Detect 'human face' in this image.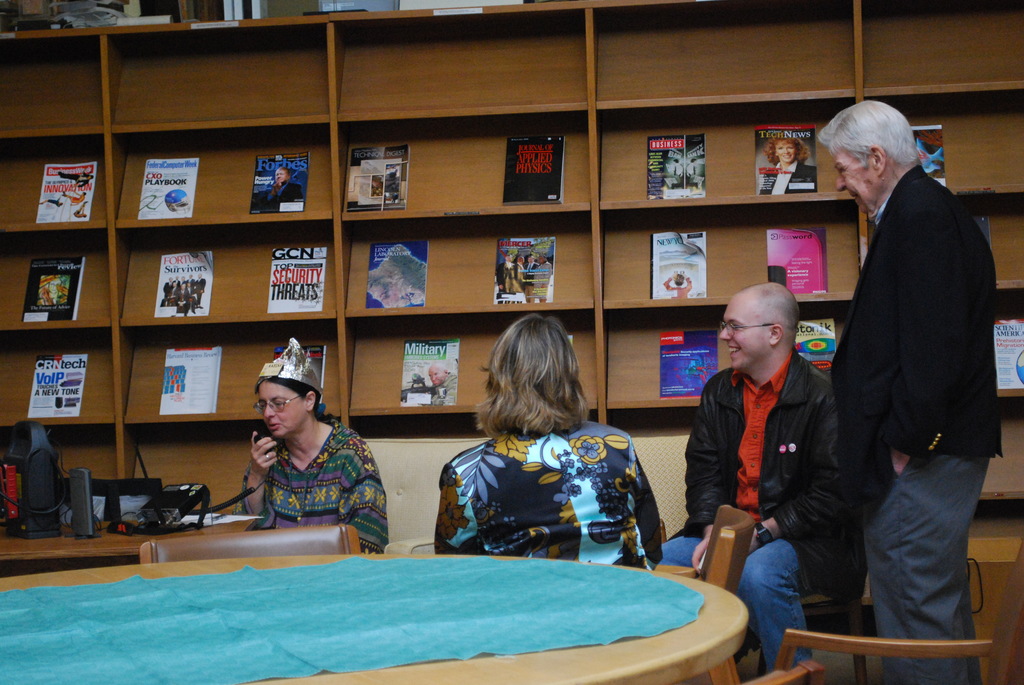
Detection: detection(529, 258, 532, 264).
